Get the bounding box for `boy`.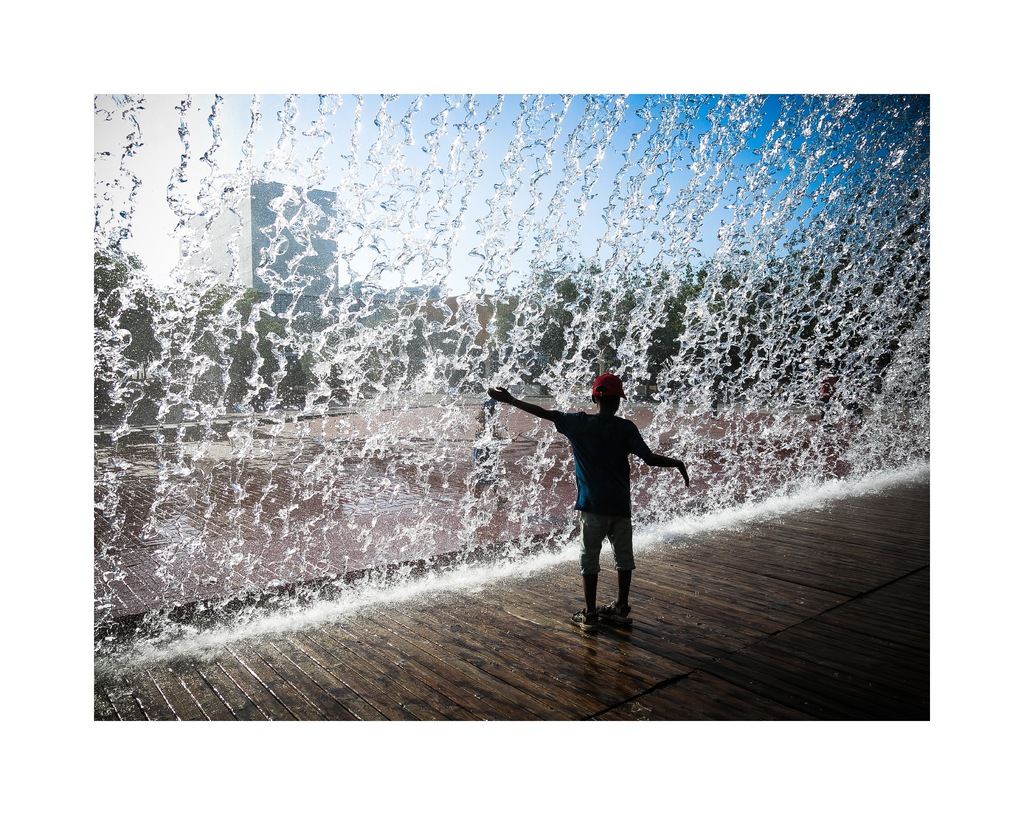
(499, 360, 687, 629).
